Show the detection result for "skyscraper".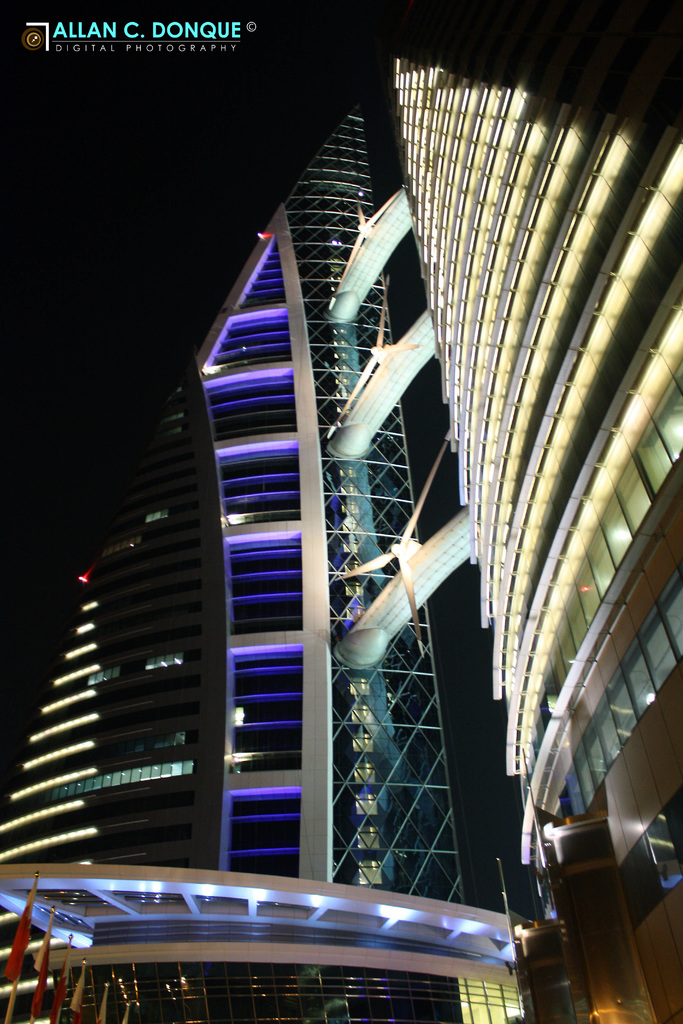
<box>402,3,682,1023</box>.
